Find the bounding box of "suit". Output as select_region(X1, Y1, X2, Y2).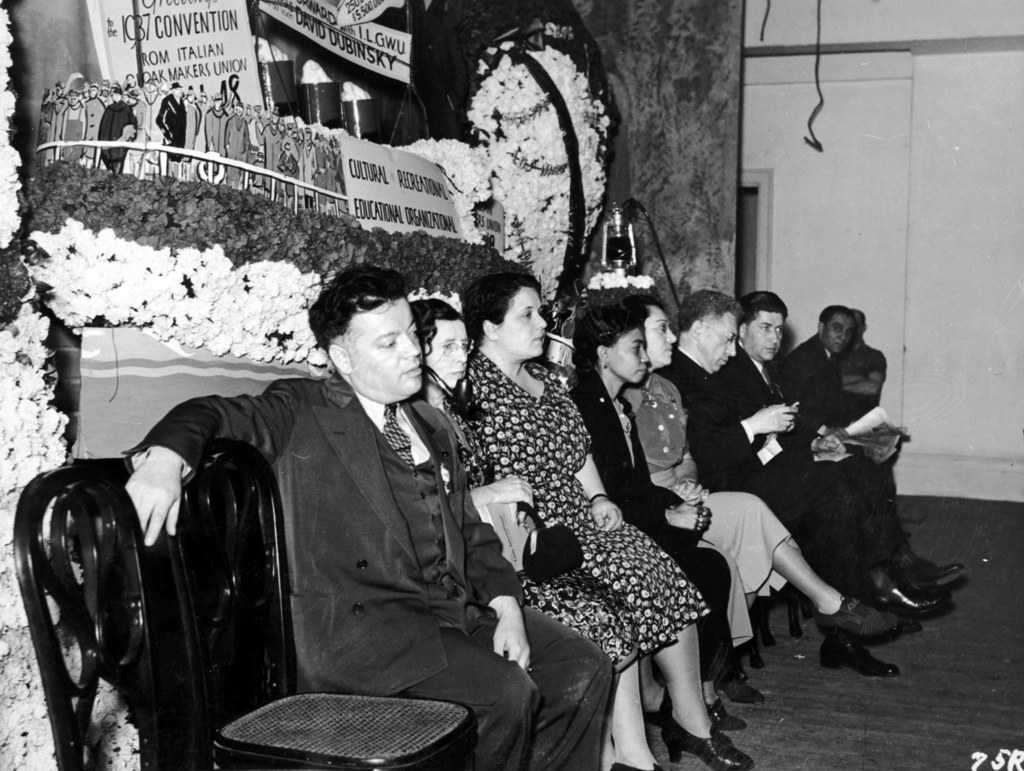
select_region(132, 365, 611, 770).
